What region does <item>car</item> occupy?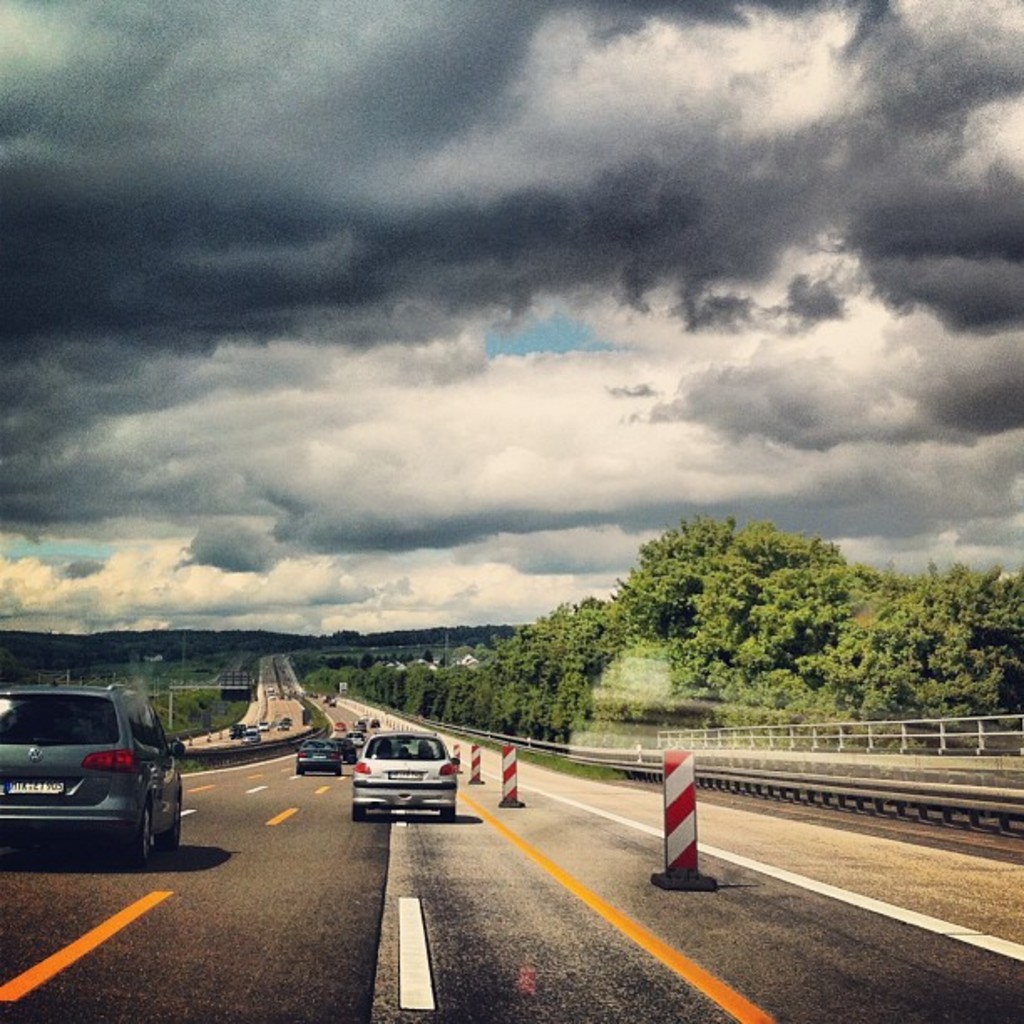
[3,699,186,875].
